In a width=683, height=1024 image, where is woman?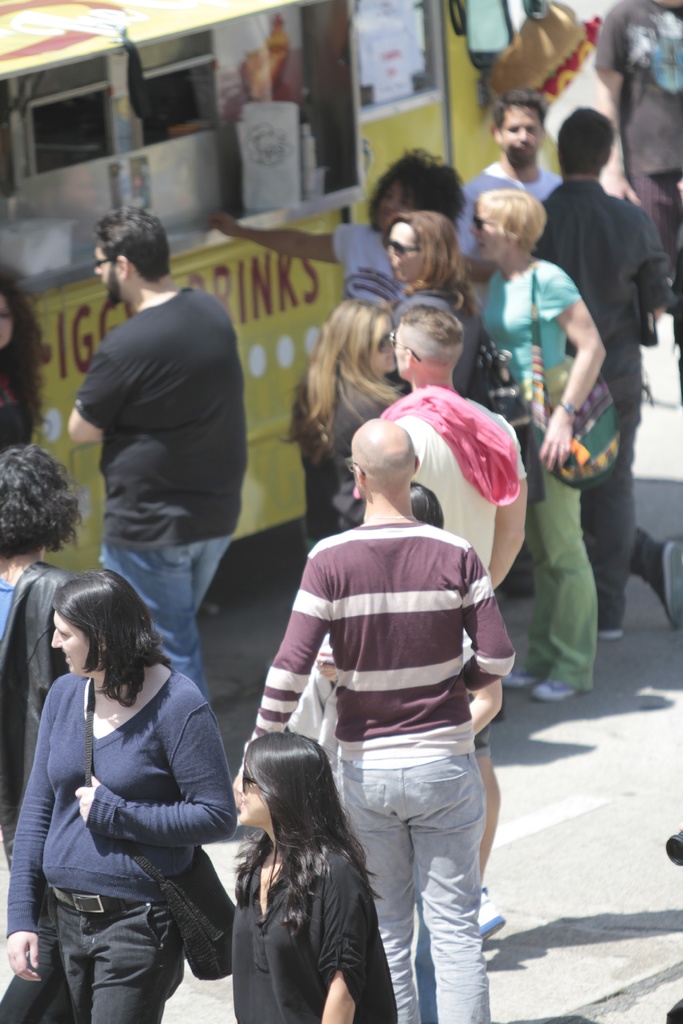
277/293/418/554.
